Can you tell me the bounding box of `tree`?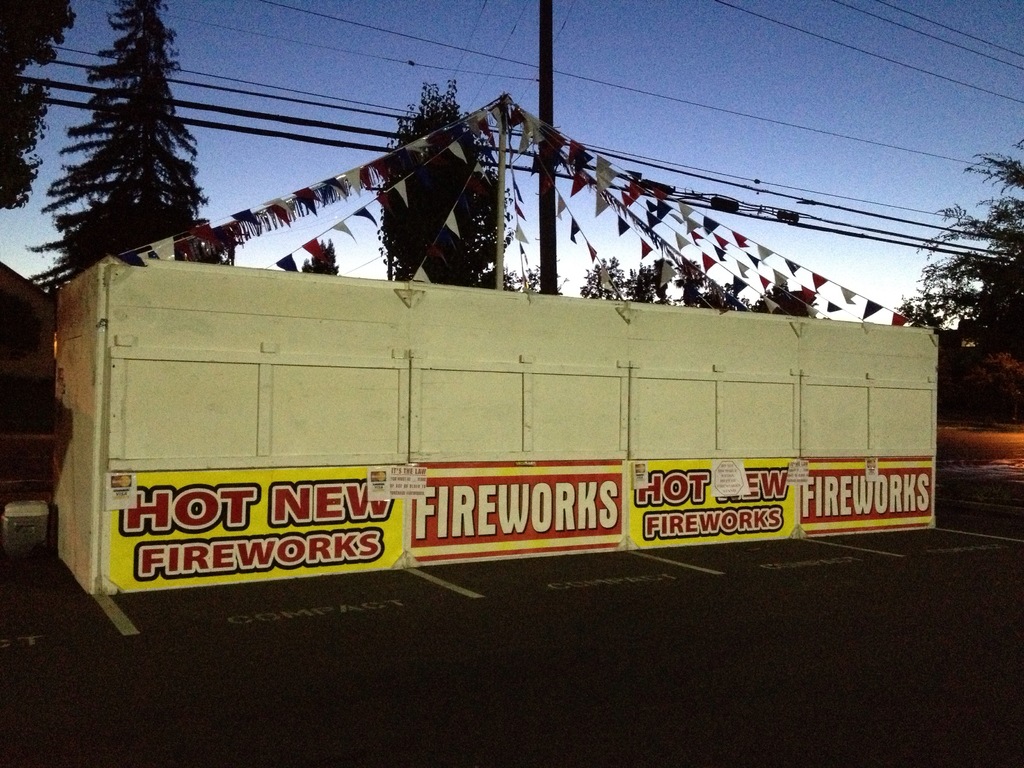
(24,0,216,305).
